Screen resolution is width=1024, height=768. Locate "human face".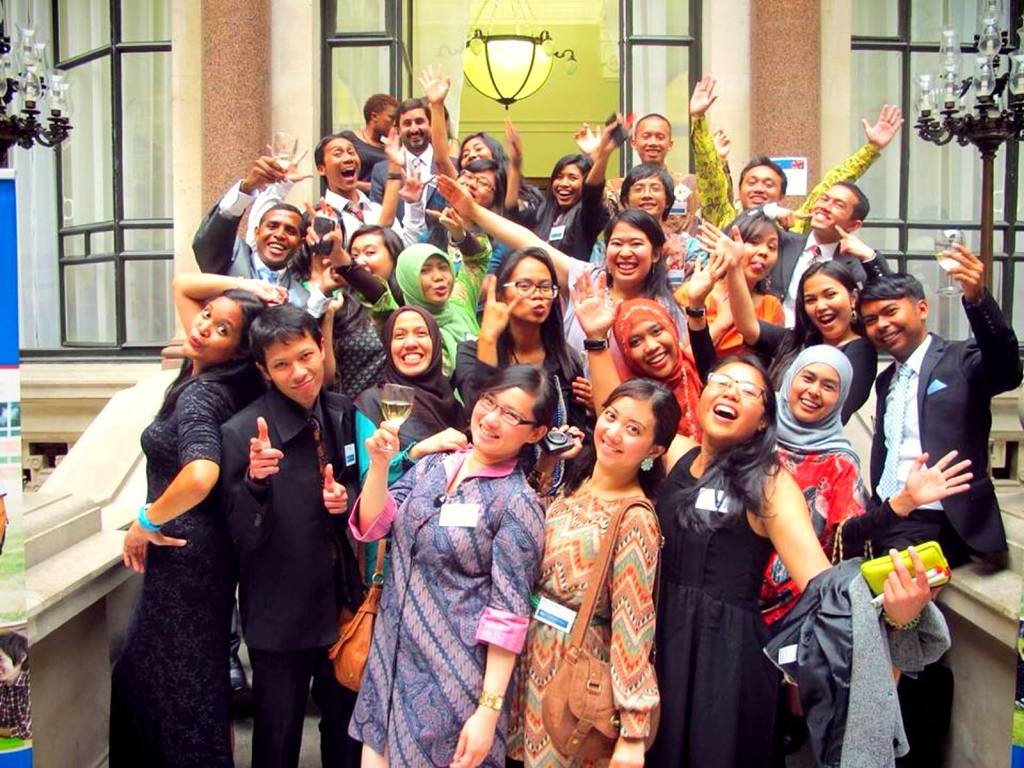
select_region(789, 363, 839, 431).
